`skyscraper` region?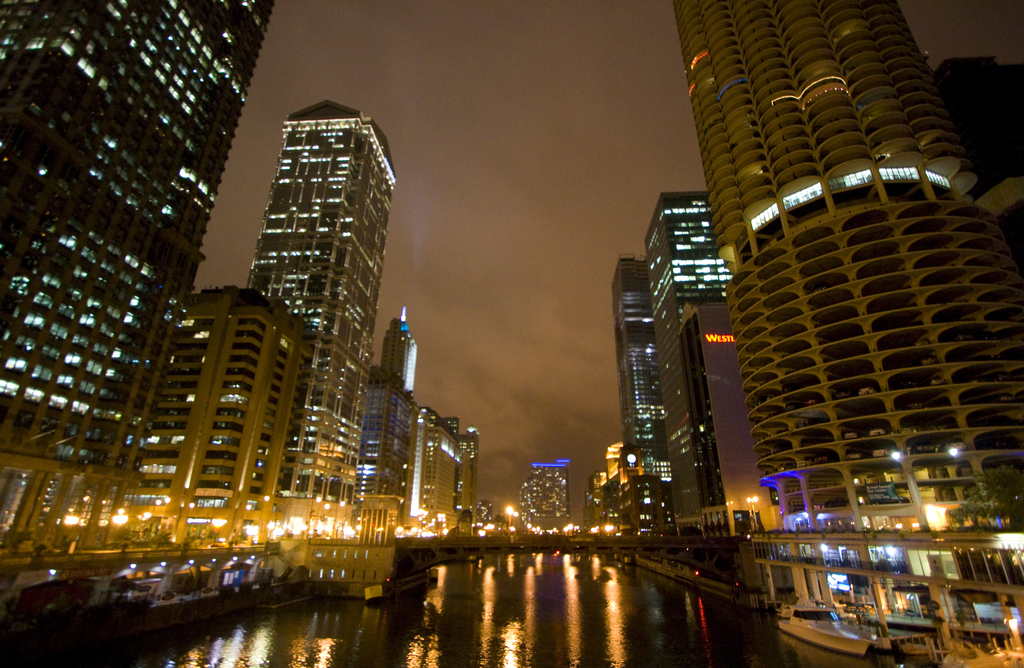
rect(0, 0, 280, 558)
